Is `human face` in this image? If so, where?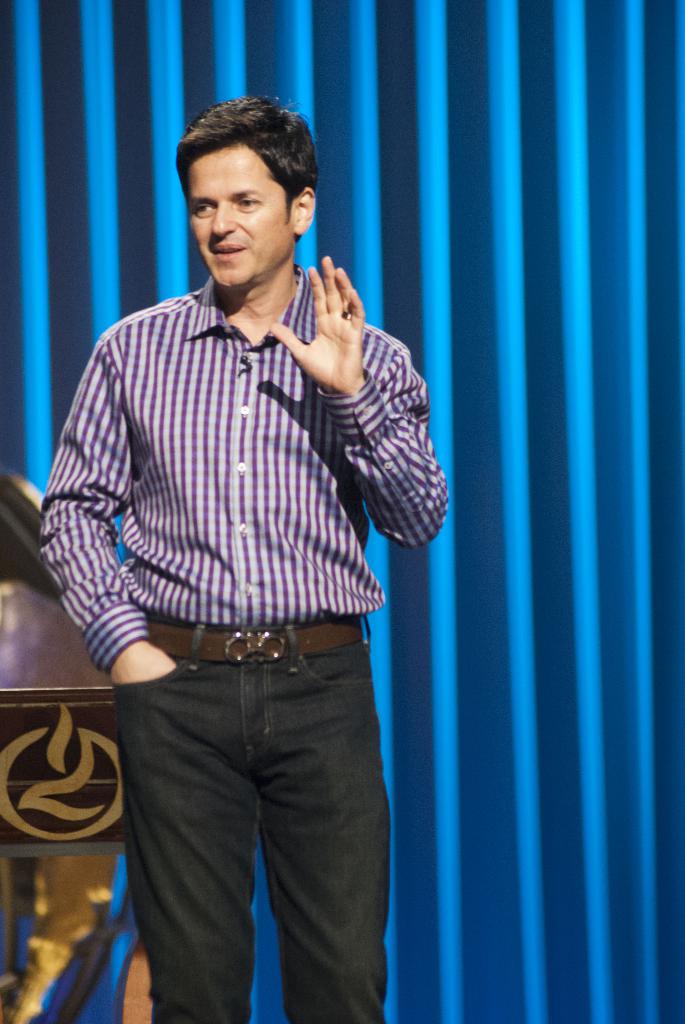
Yes, at 184/147/294/287.
